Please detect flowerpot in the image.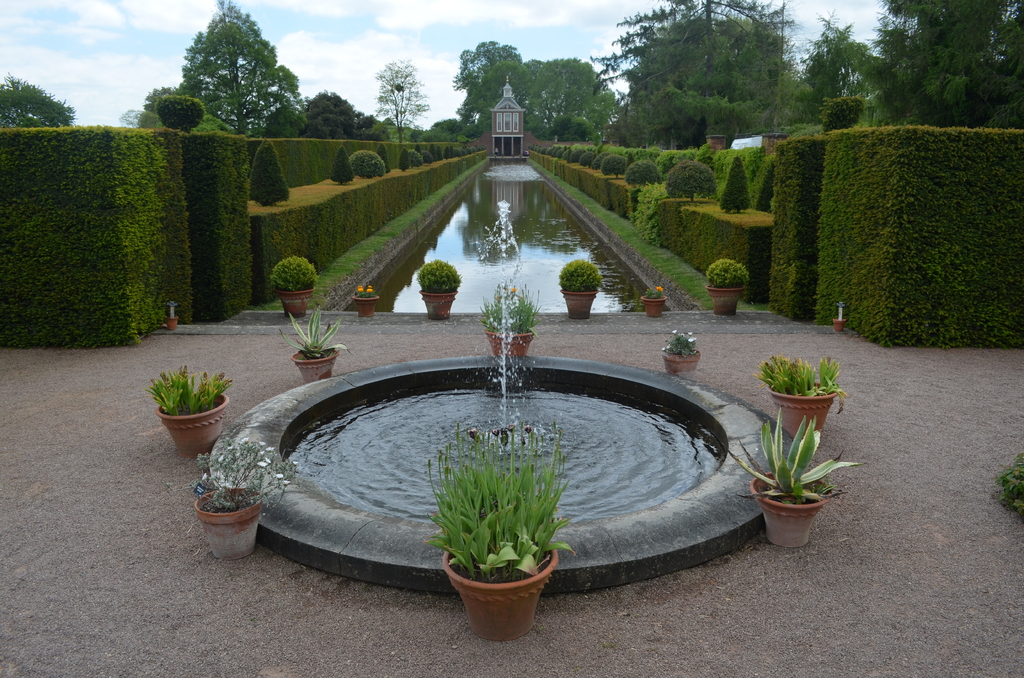
{"left": 351, "top": 296, "right": 378, "bottom": 318}.
